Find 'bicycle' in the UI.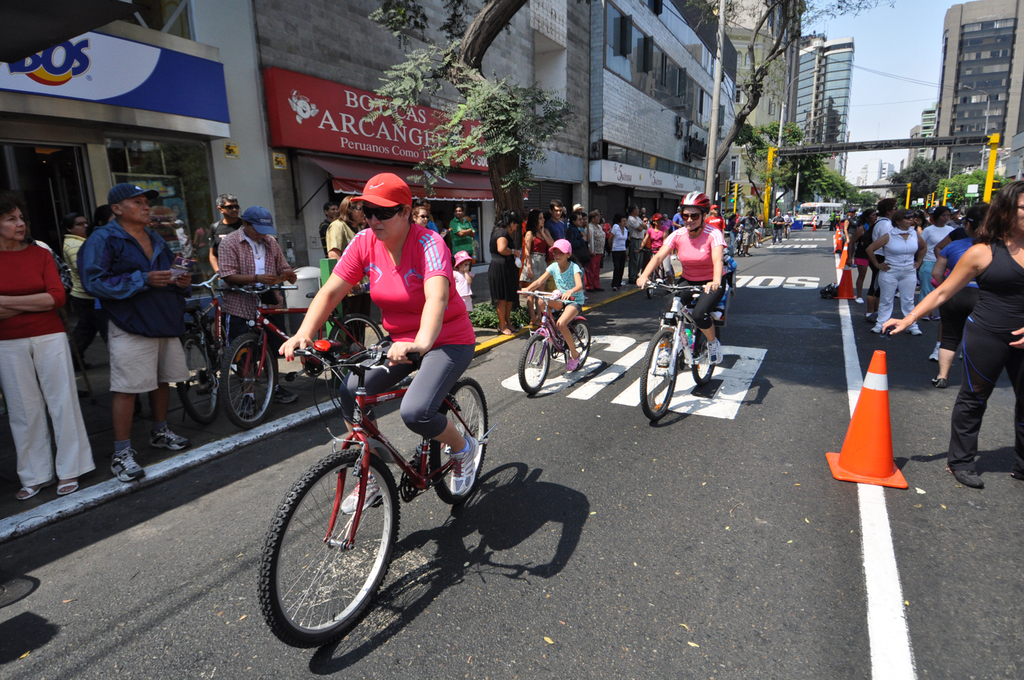
UI element at pyautogui.locateOnScreen(264, 279, 573, 651).
